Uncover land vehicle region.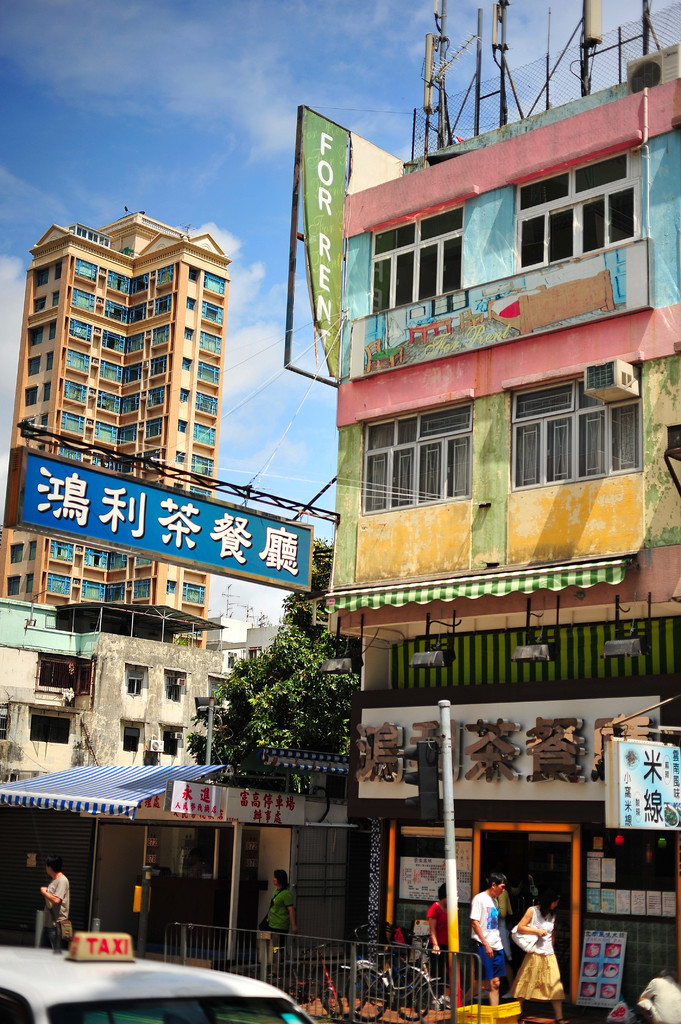
Uncovered: pyautogui.locateOnScreen(347, 941, 431, 1020).
